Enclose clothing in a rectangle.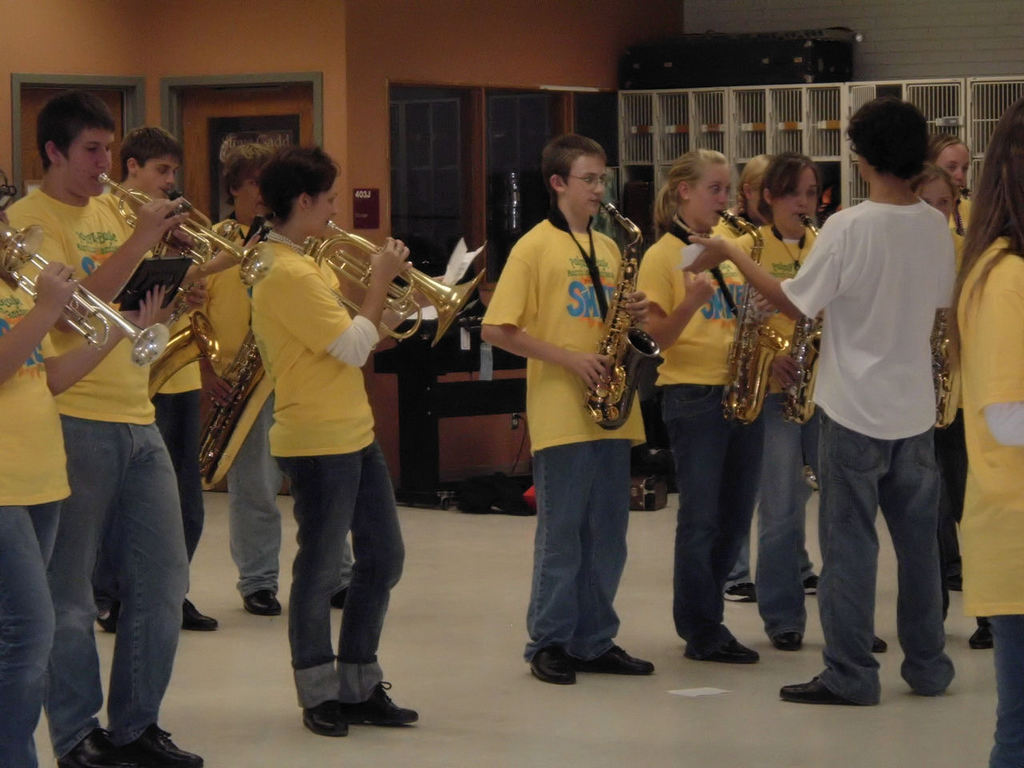
select_region(957, 231, 1023, 767).
